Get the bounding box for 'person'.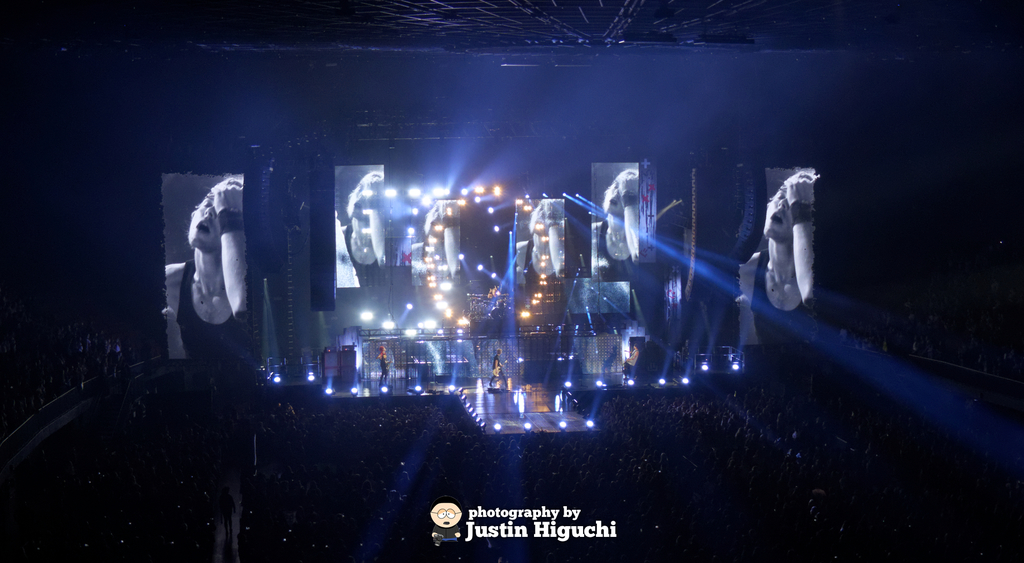
(378,348,388,382).
